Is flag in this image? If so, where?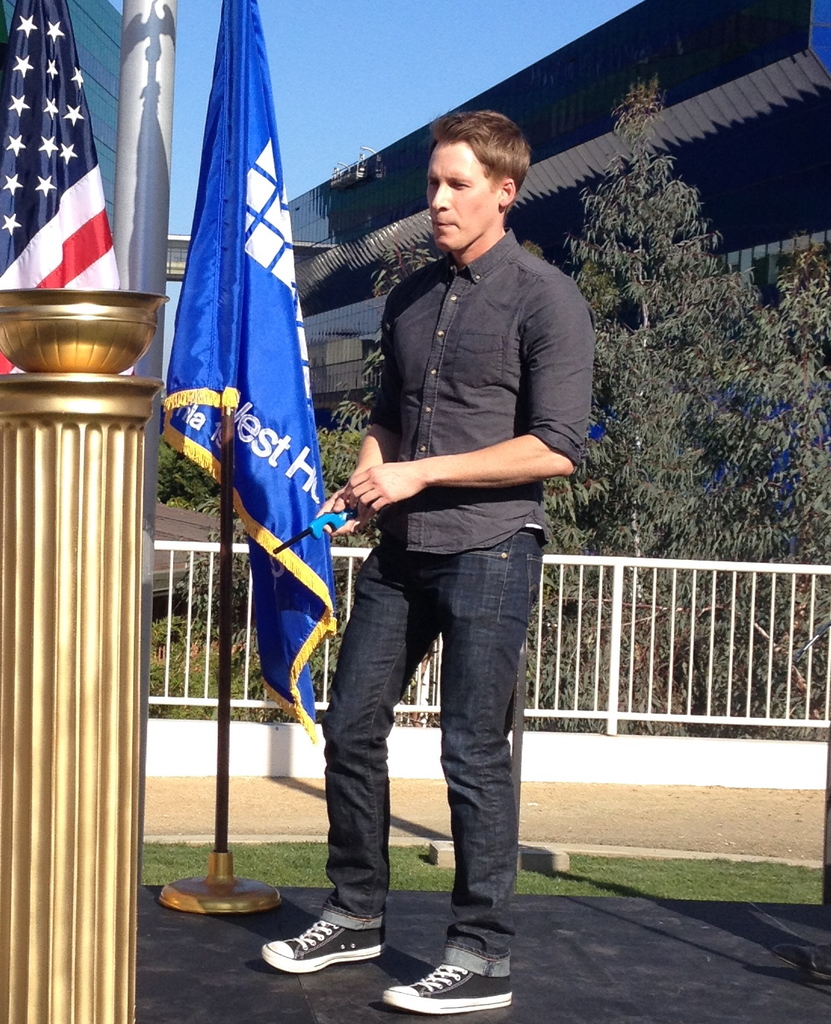
Yes, at [left=0, top=2, right=145, bottom=354].
